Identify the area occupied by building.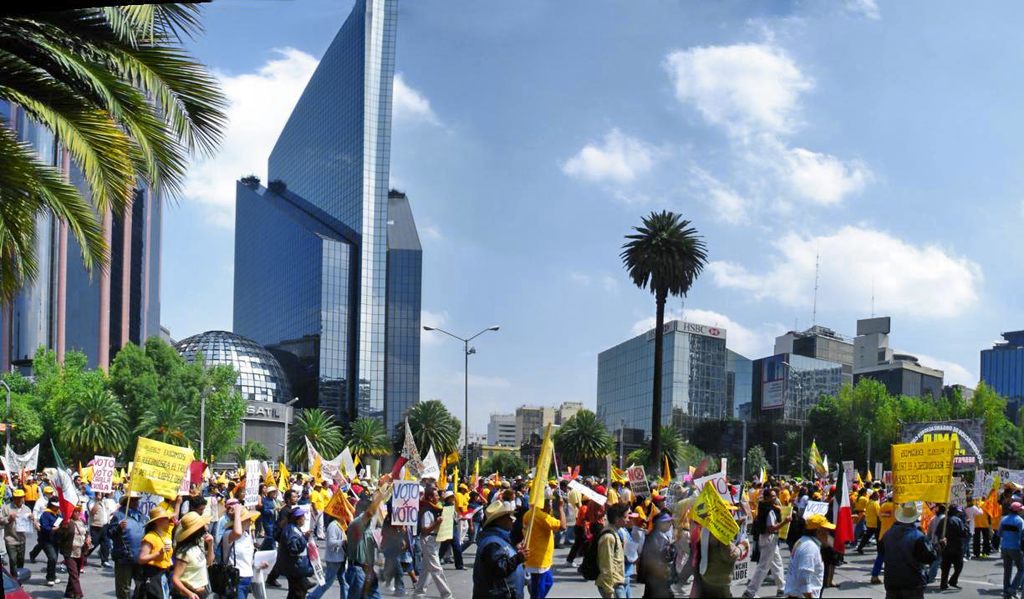
Area: box(515, 398, 556, 446).
